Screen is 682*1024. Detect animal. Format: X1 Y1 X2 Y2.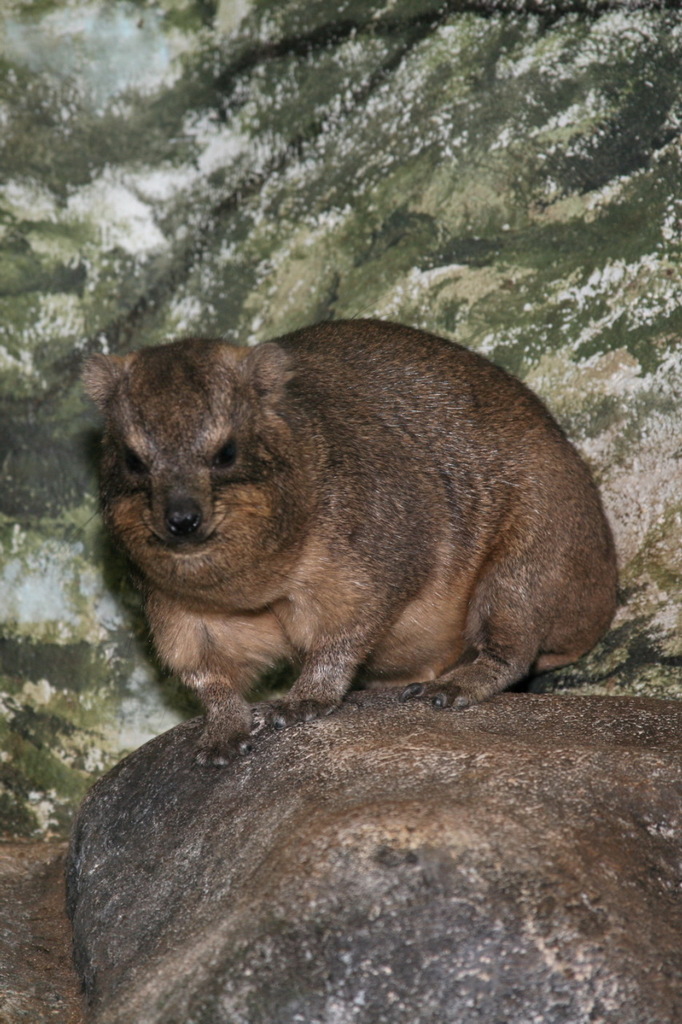
78 318 624 764.
